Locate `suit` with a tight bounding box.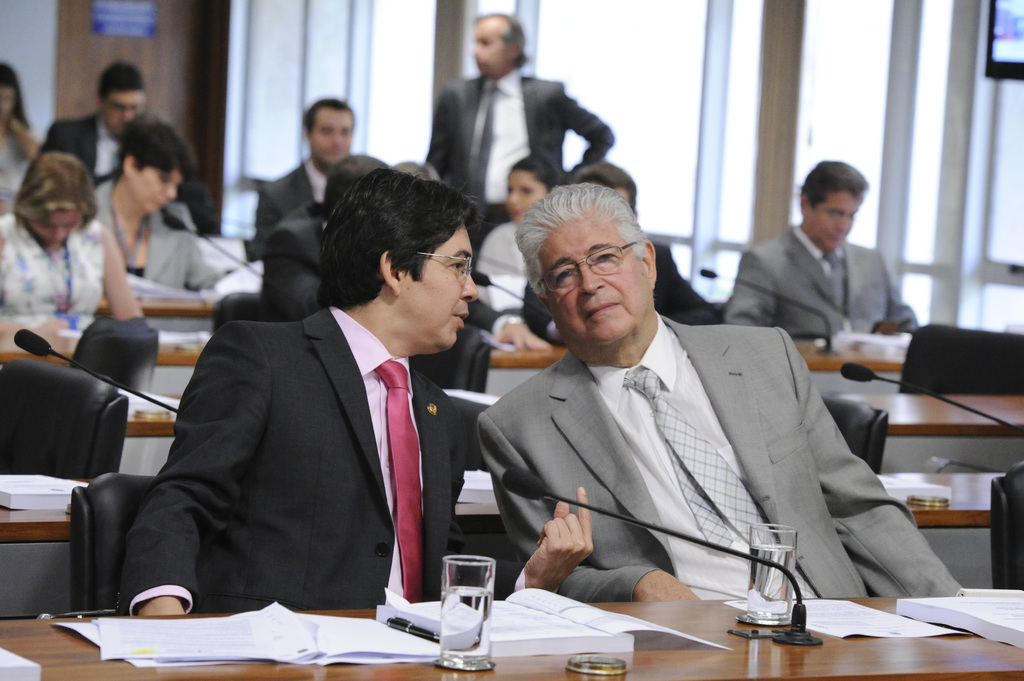
box(107, 219, 518, 627).
